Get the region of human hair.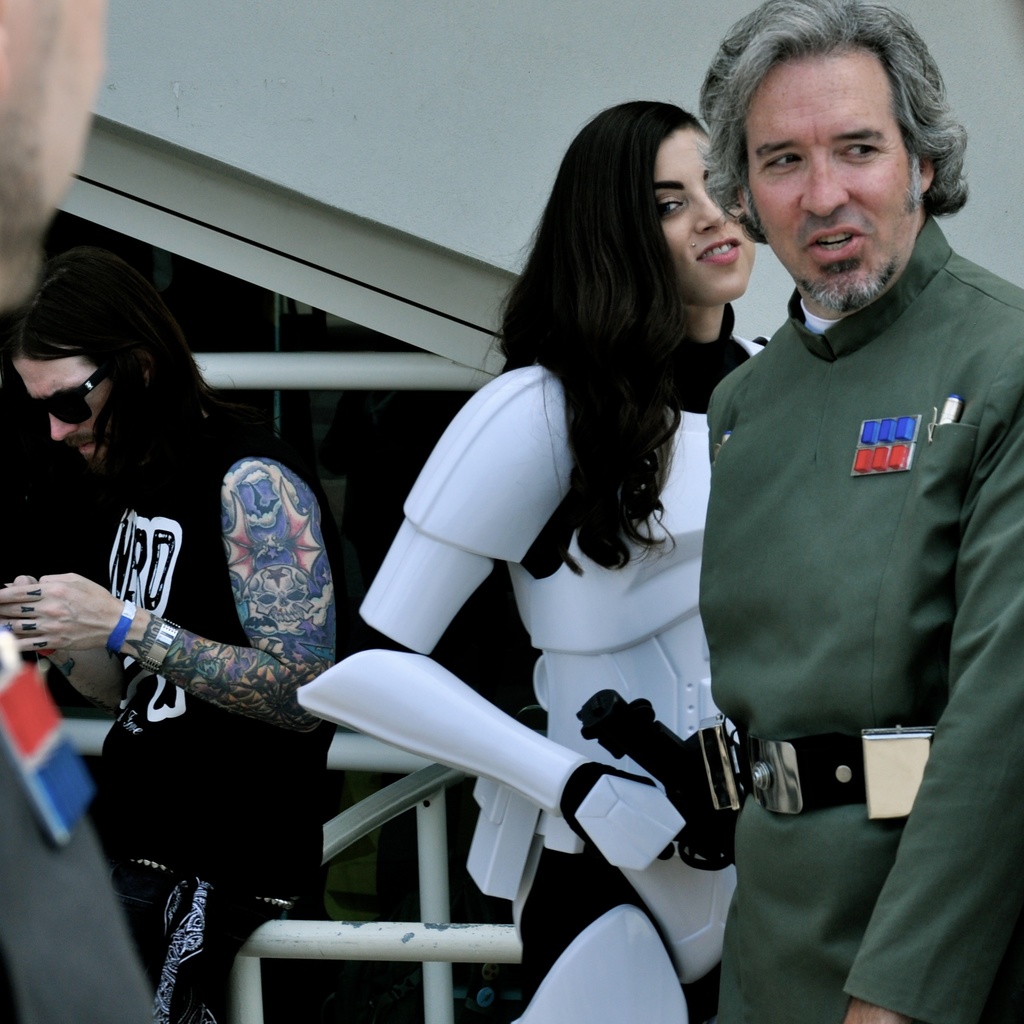
crop(475, 97, 717, 580).
